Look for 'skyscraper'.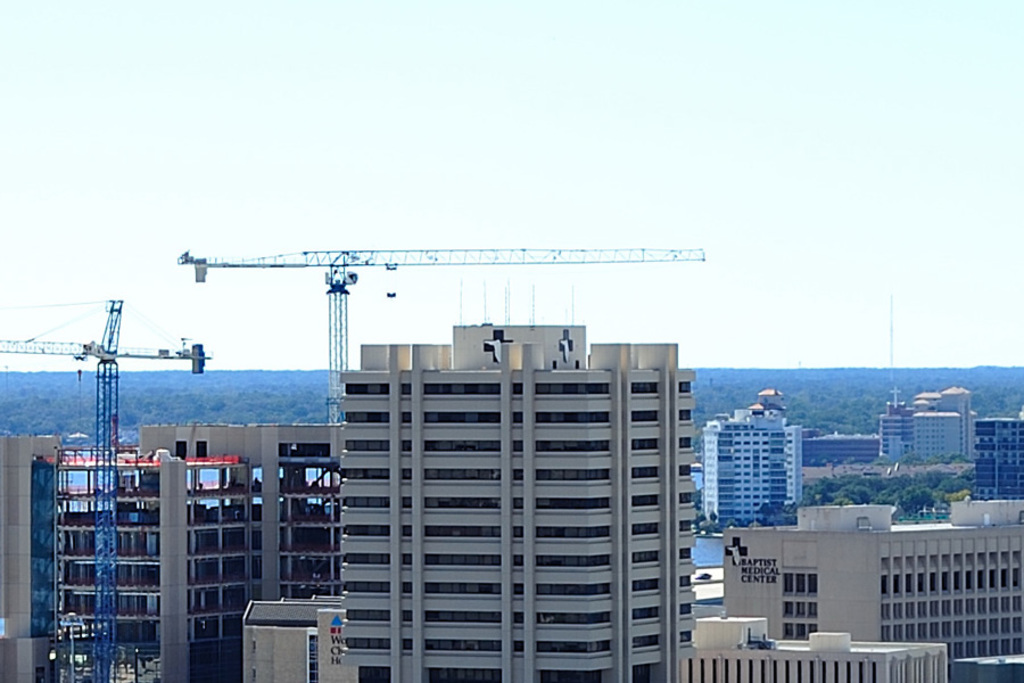
Found: [333,320,699,682].
